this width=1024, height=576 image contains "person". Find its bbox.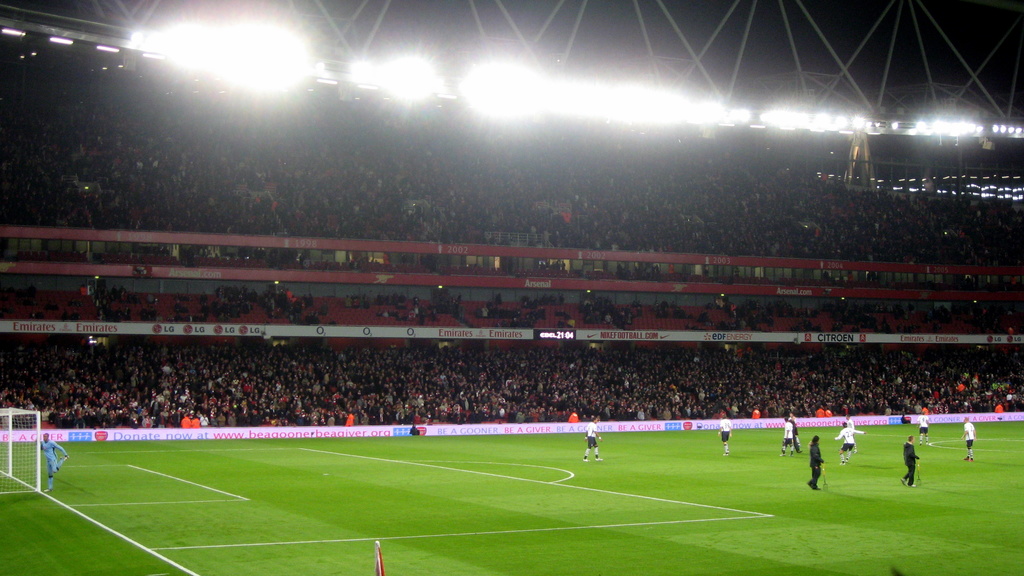
(left=831, top=420, right=867, bottom=470).
